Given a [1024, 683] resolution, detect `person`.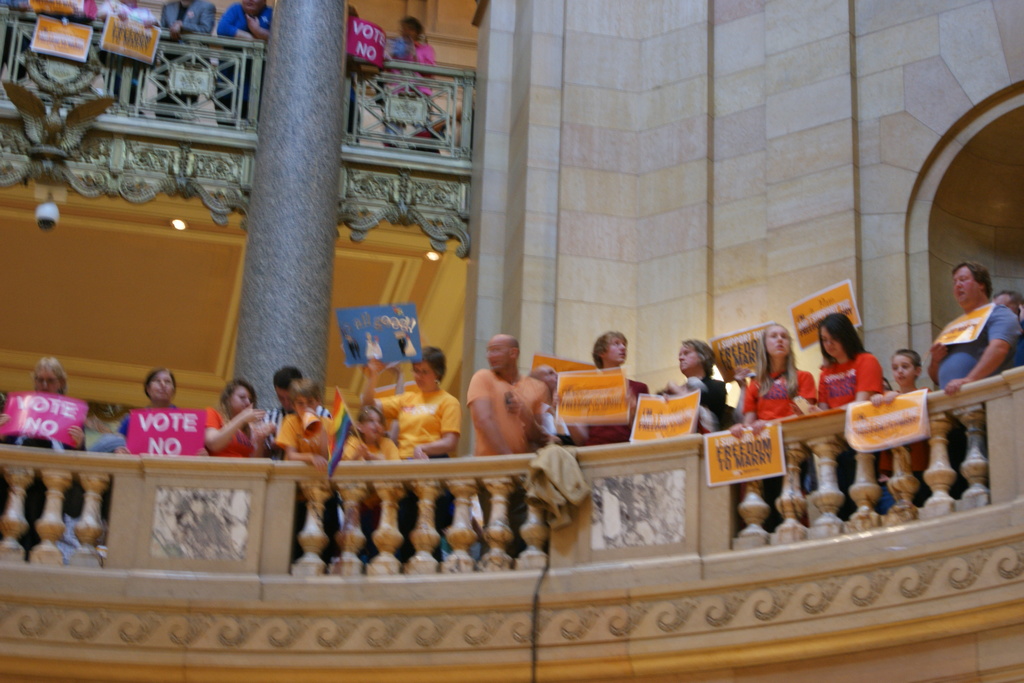
bbox=(992, 288, 1023, 365).
